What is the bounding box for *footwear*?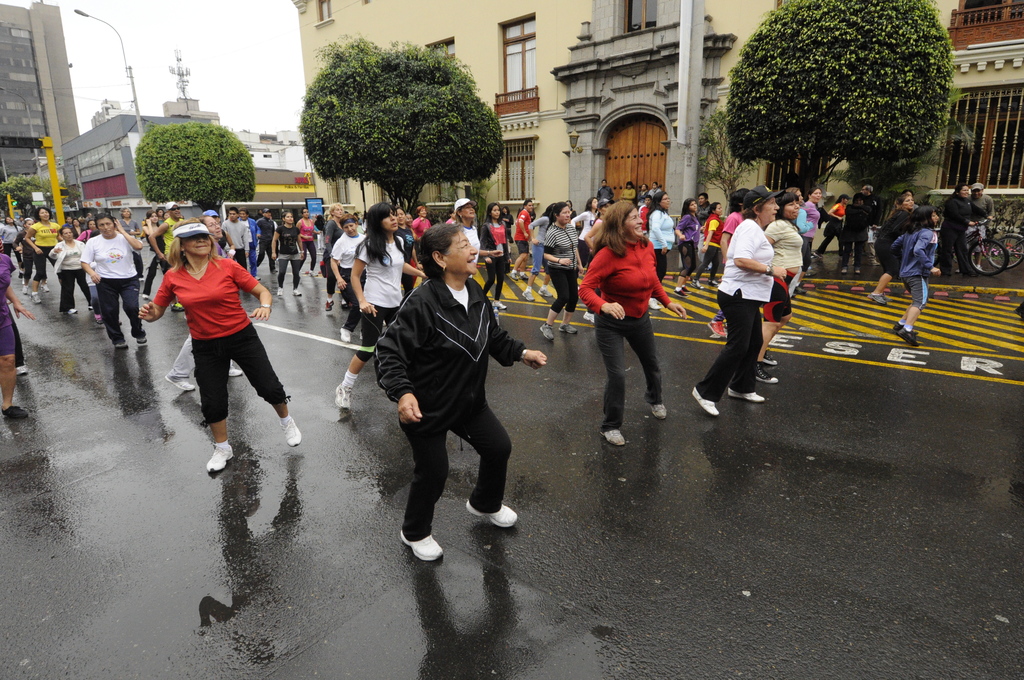
181 420 245 489.
